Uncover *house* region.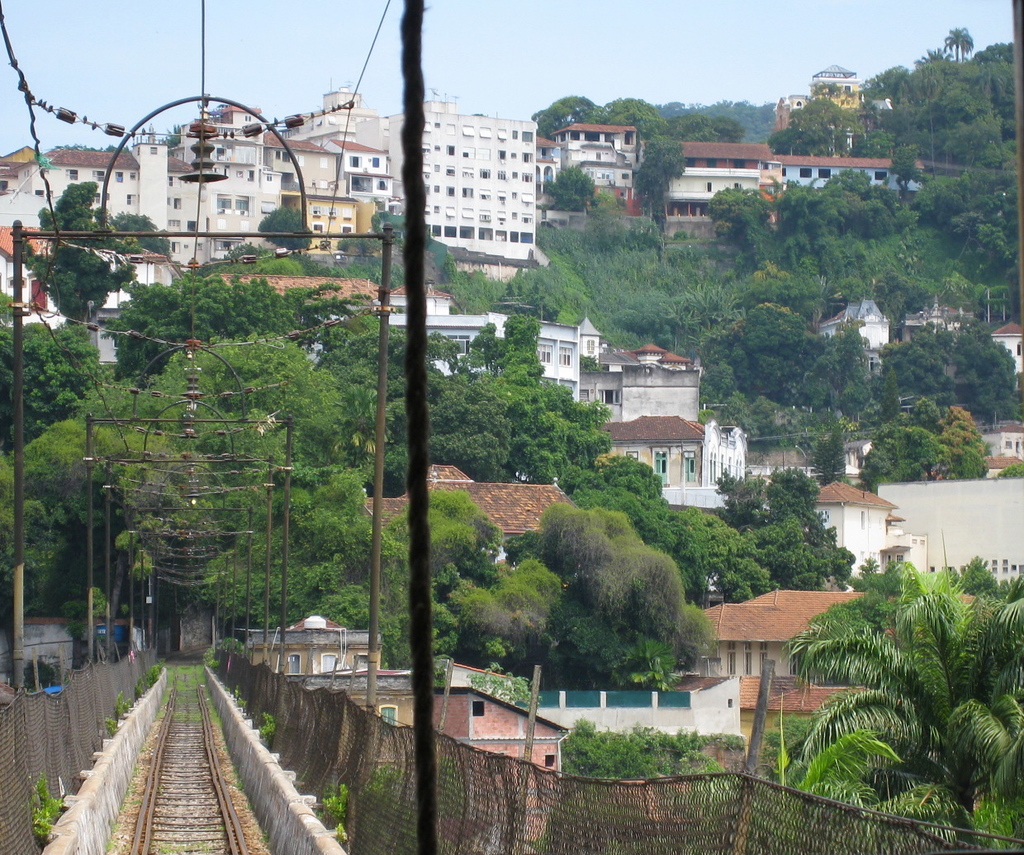
Uncovered: detection(565, 112, 646, 279).
